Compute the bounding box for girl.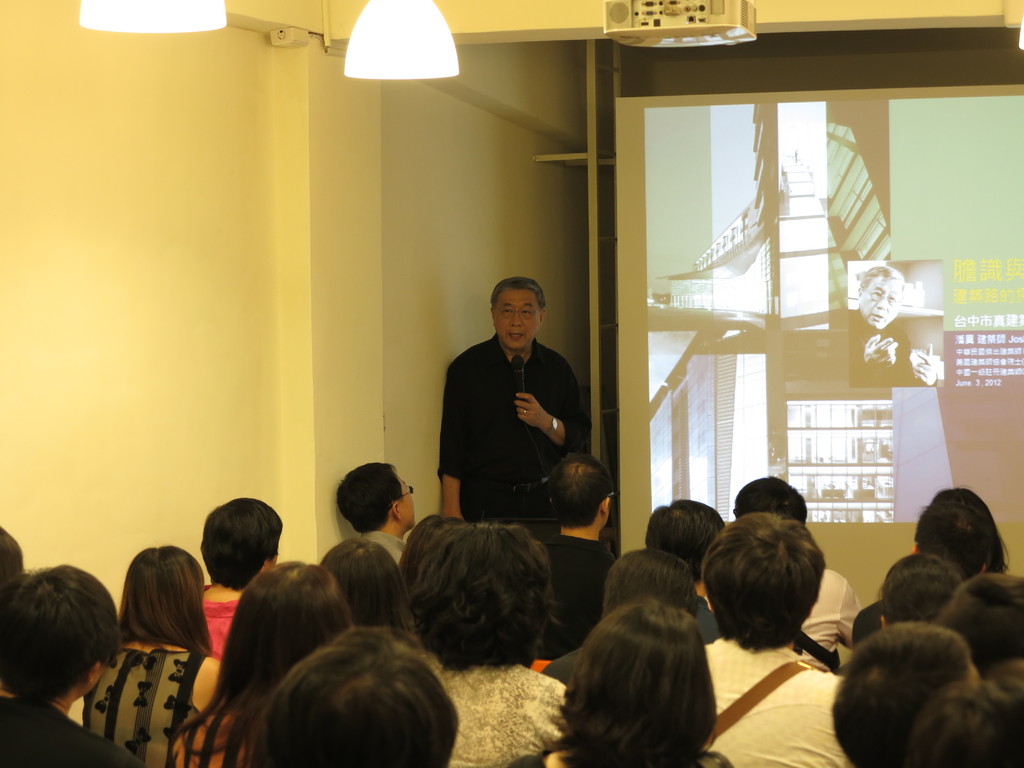
BBox(179, 567, 355, 767).
